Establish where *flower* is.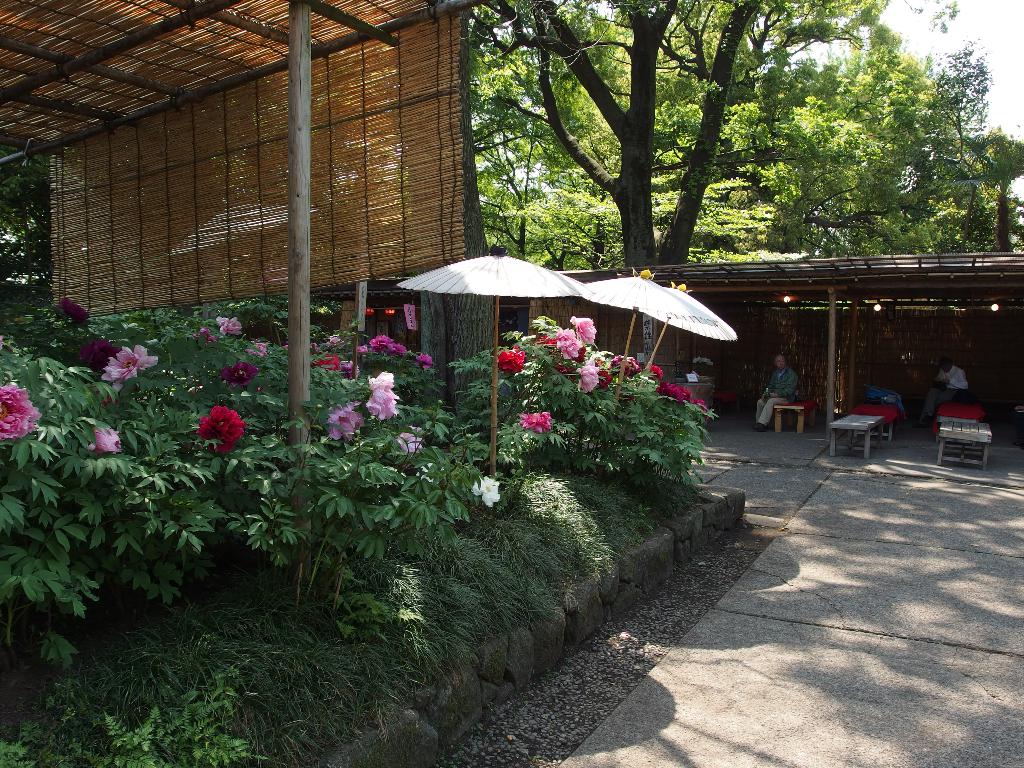
Established at <box>215,316,241,333</box>.
